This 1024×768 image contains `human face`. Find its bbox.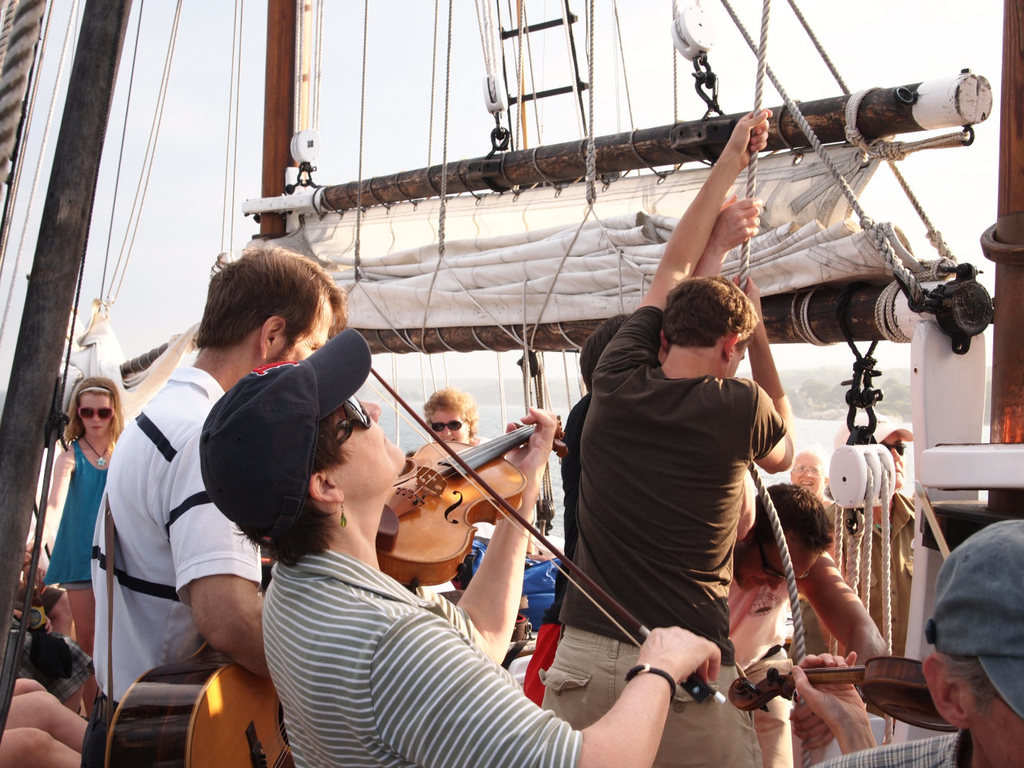
{"left": 429, "top": 410, "right": 471, "bottom": 443}.
